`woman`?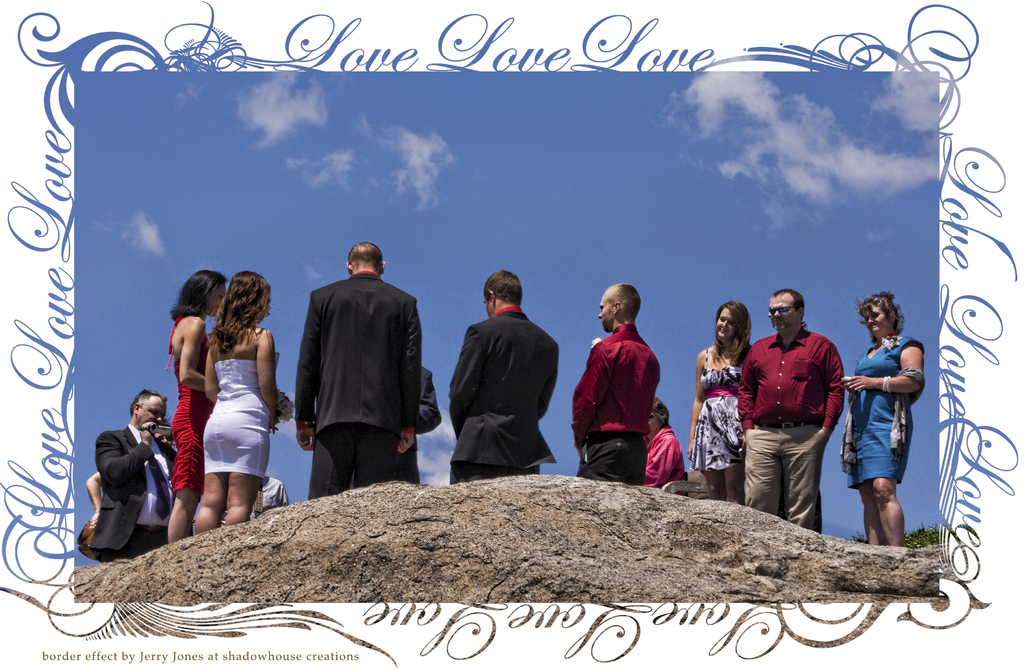
{"x1": 691, "y1": 300, "x2": 761, "y2": 509}
